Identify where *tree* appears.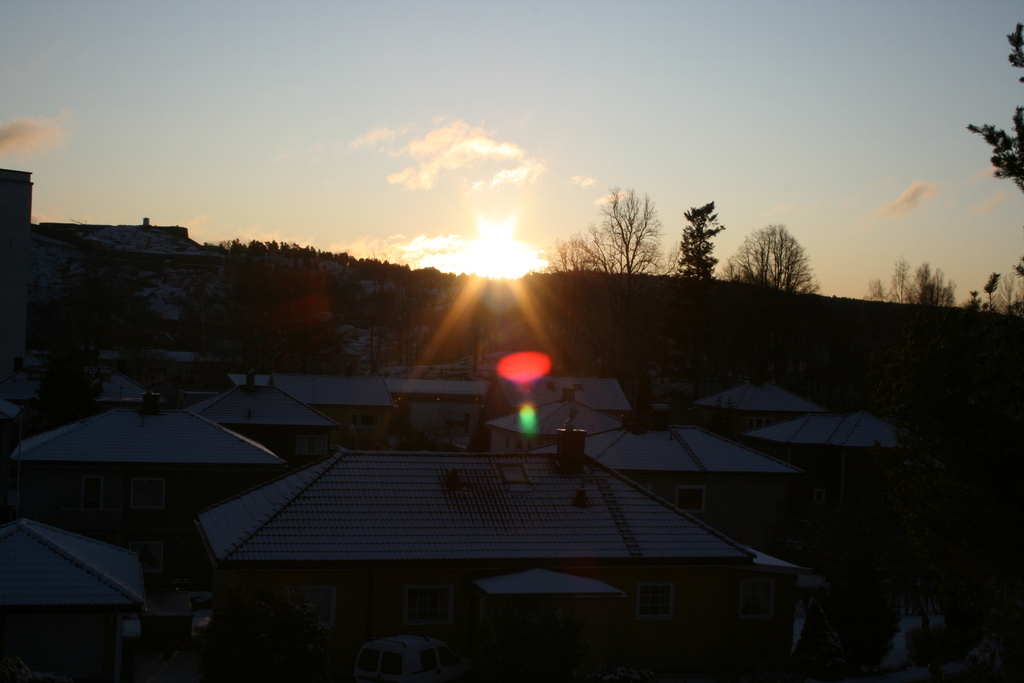
Appears at 535, 180, 669, 293.
